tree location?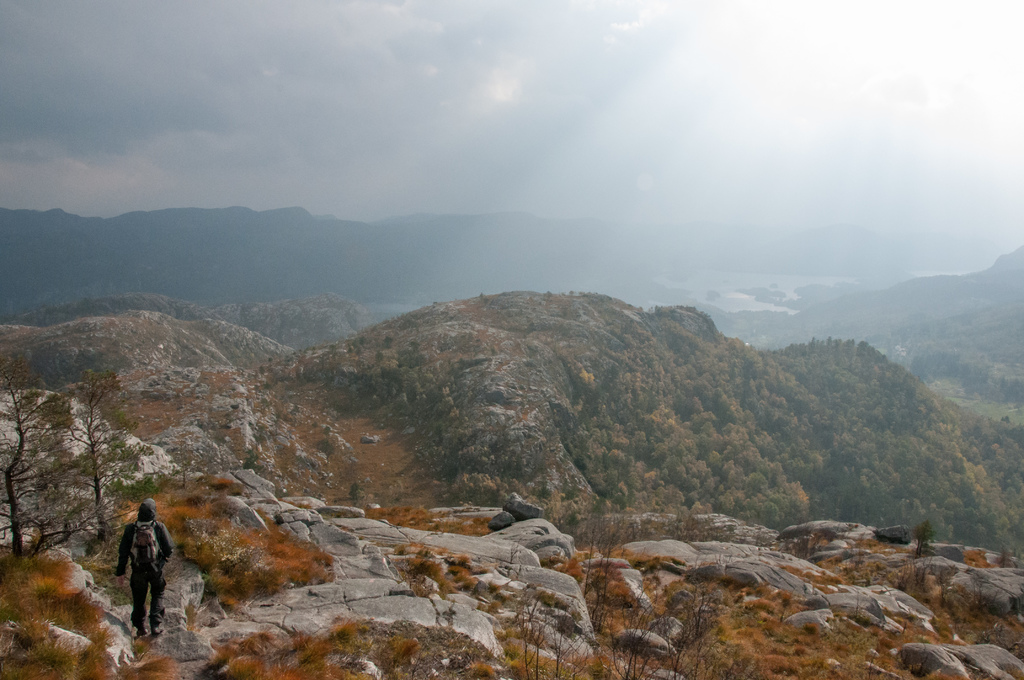
crop(0, 352, 114, 565)
